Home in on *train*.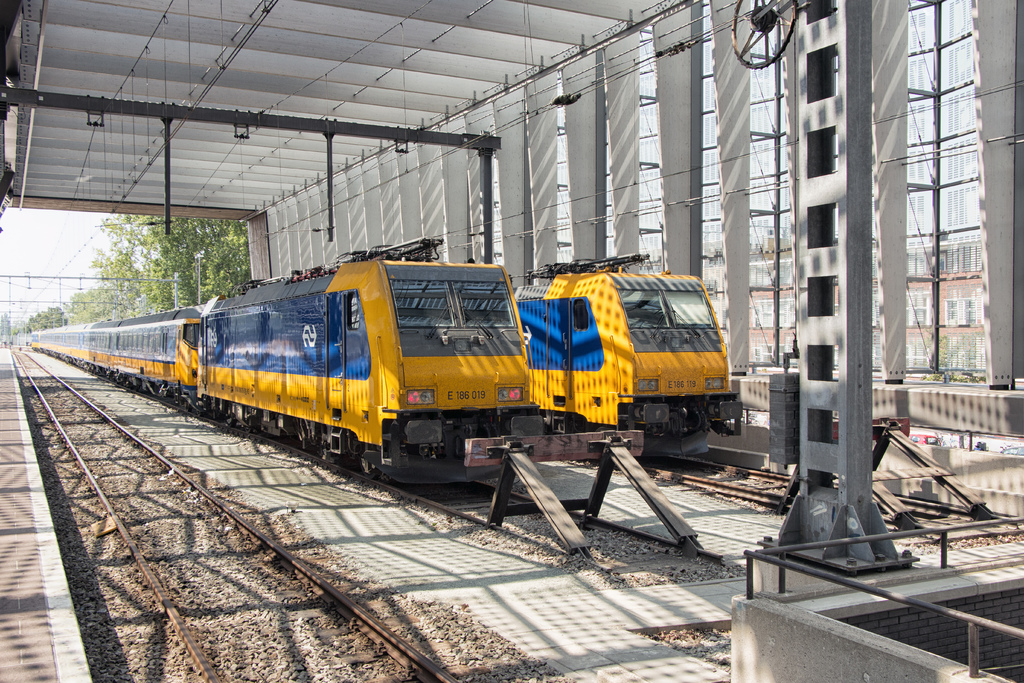
Homed in at [left=510, top=254, right=741, bottom=457].
